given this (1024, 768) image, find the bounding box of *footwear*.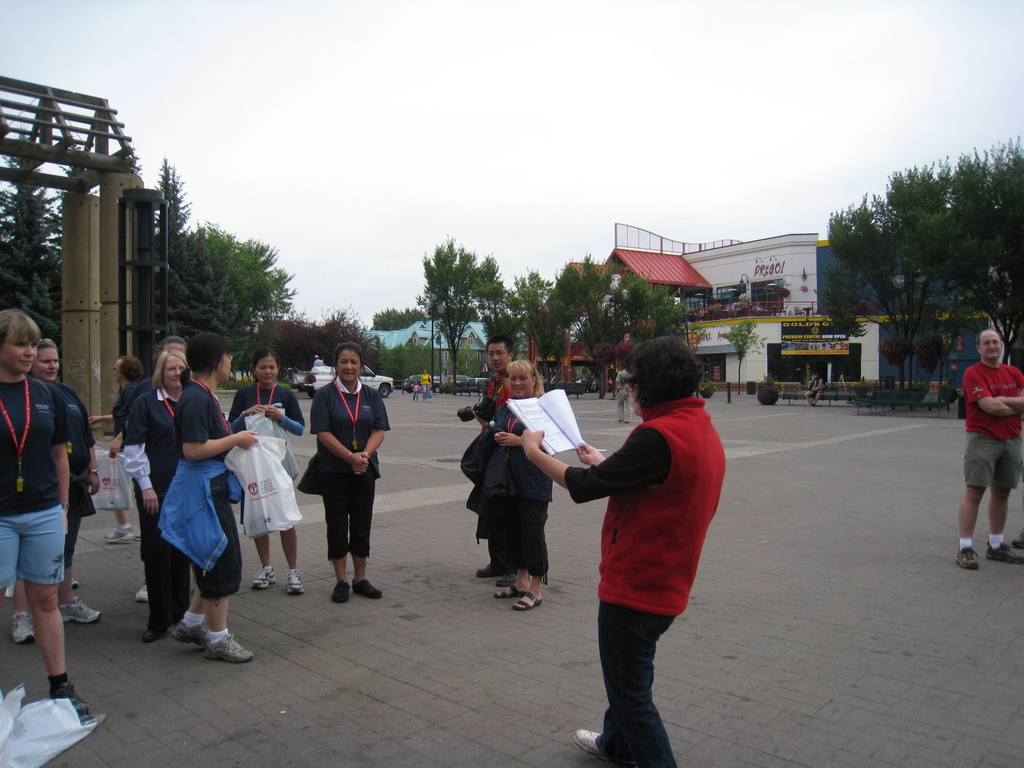
bbox=(49, 684, 90, 719).
